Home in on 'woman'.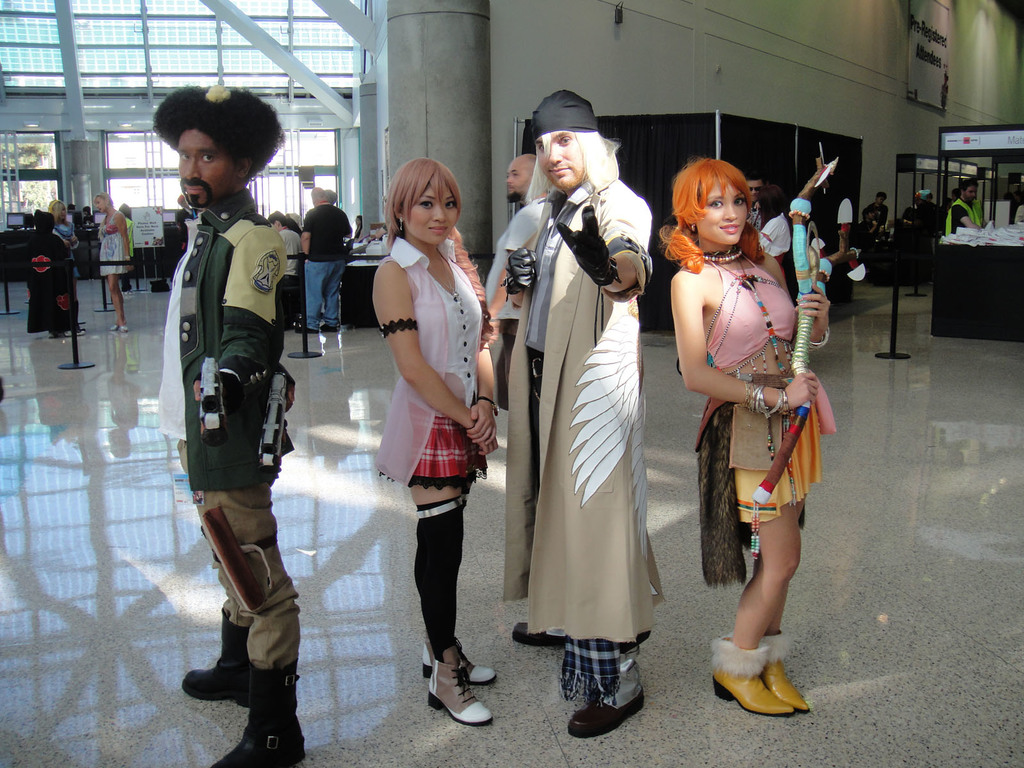
Homed in at (x1=92, y1=193, x2=132, y2=331).
